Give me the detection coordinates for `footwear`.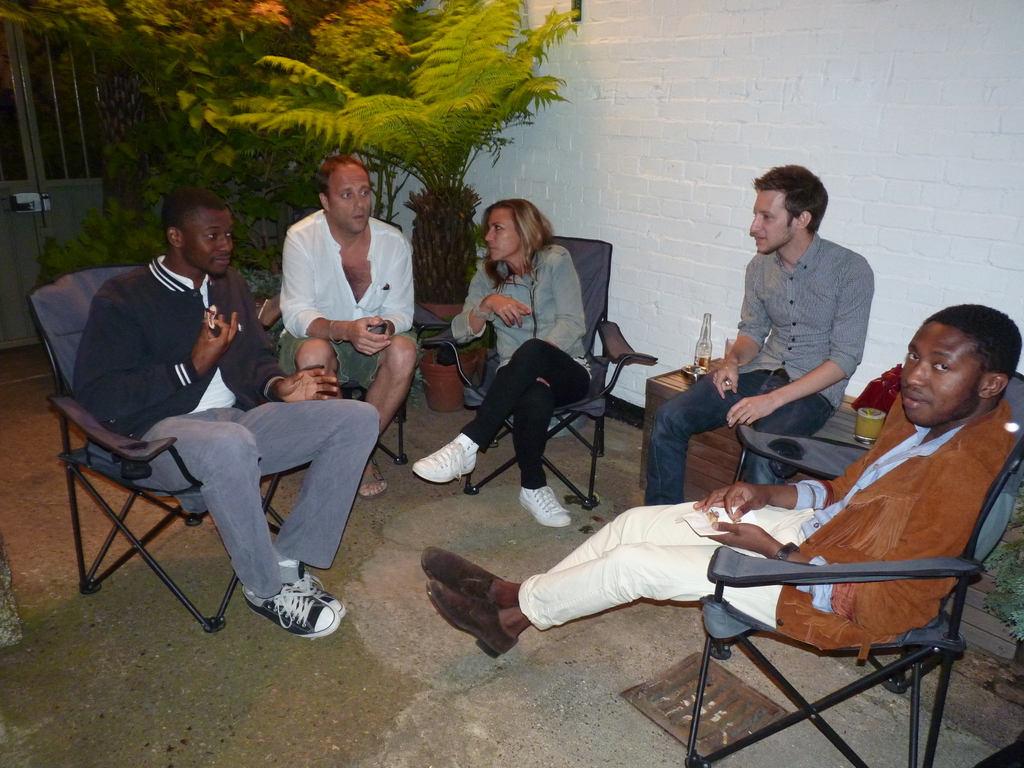
select_region(410, 428, 479, 484).
